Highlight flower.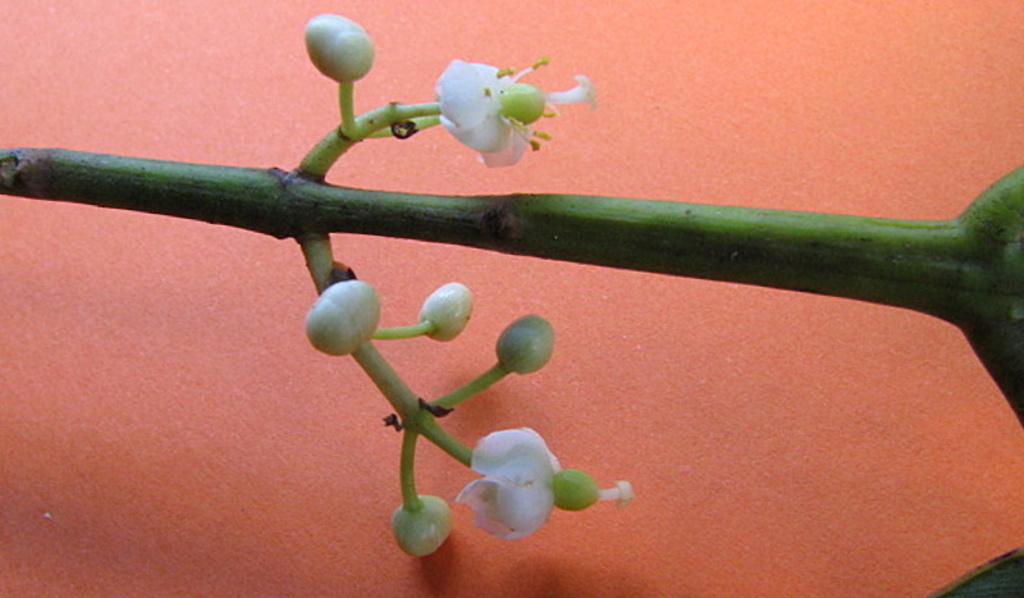
Highlighted region: [420,283,474,342].
